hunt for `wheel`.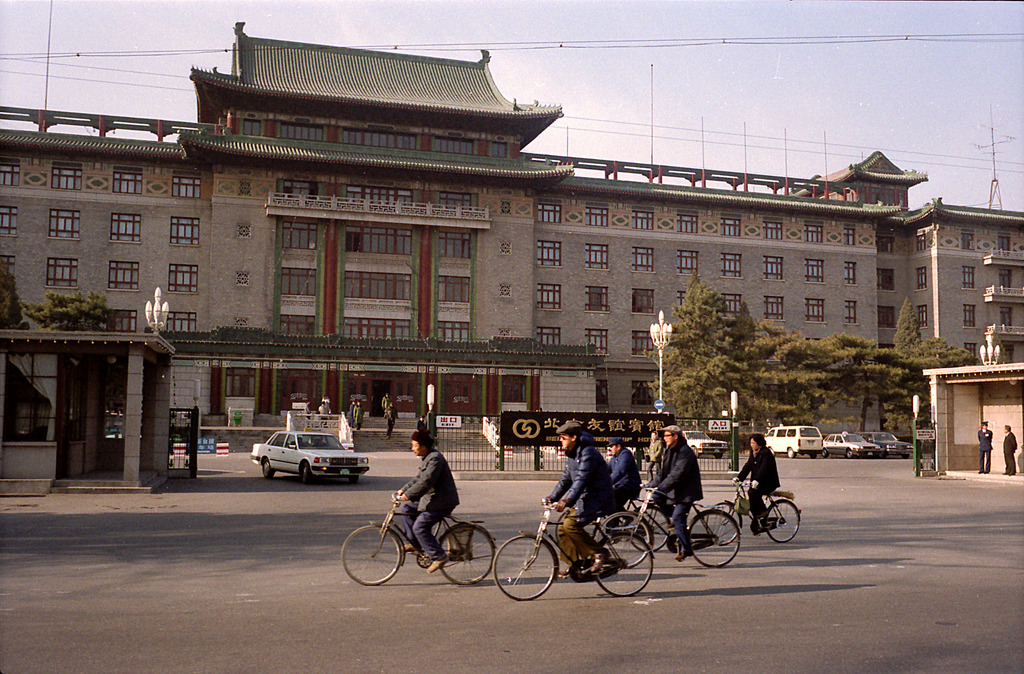
Hunted down at crop(715, 454, 721, 458).
